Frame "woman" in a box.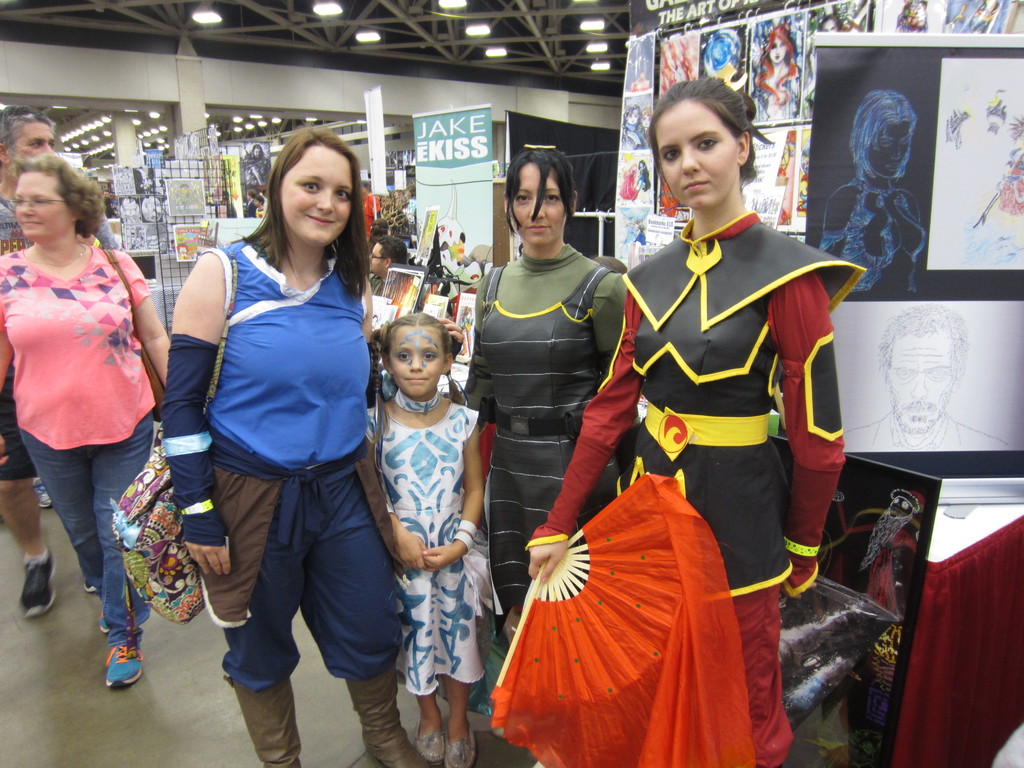
bbox(621, 104, 648, 147).
